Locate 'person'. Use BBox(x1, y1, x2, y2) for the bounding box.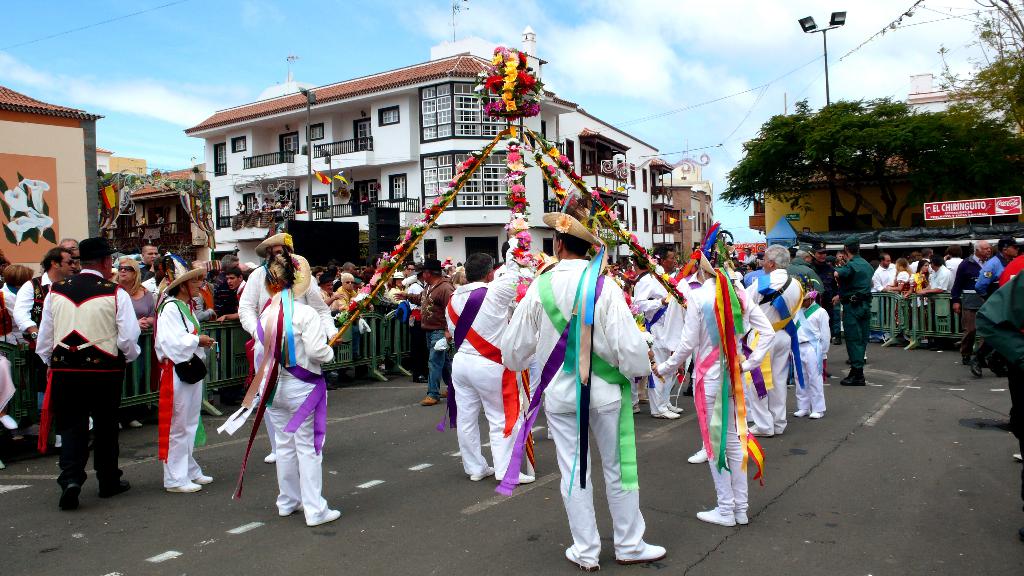
BBox(737, 239, 794, 438).
